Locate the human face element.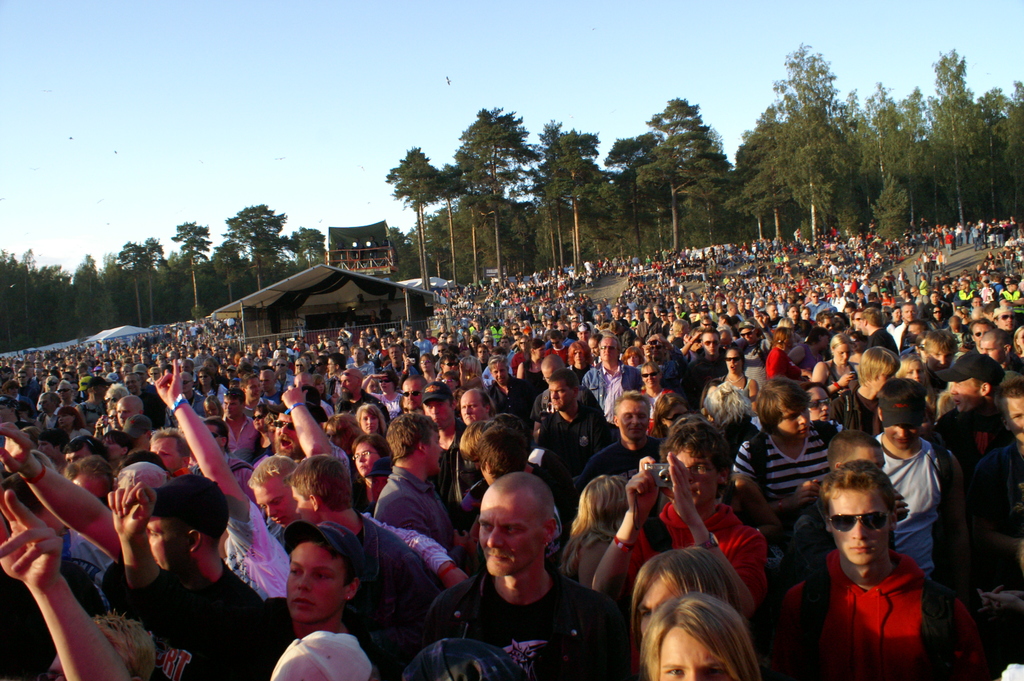
Element bbox: 459,390,487,424.
